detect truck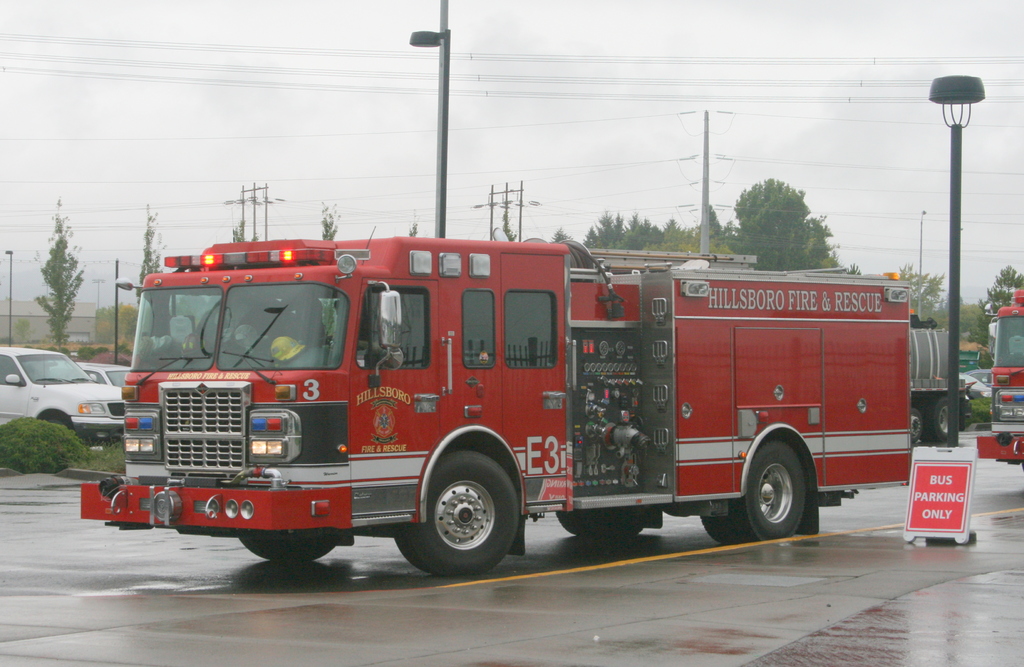
131:227:911:578
